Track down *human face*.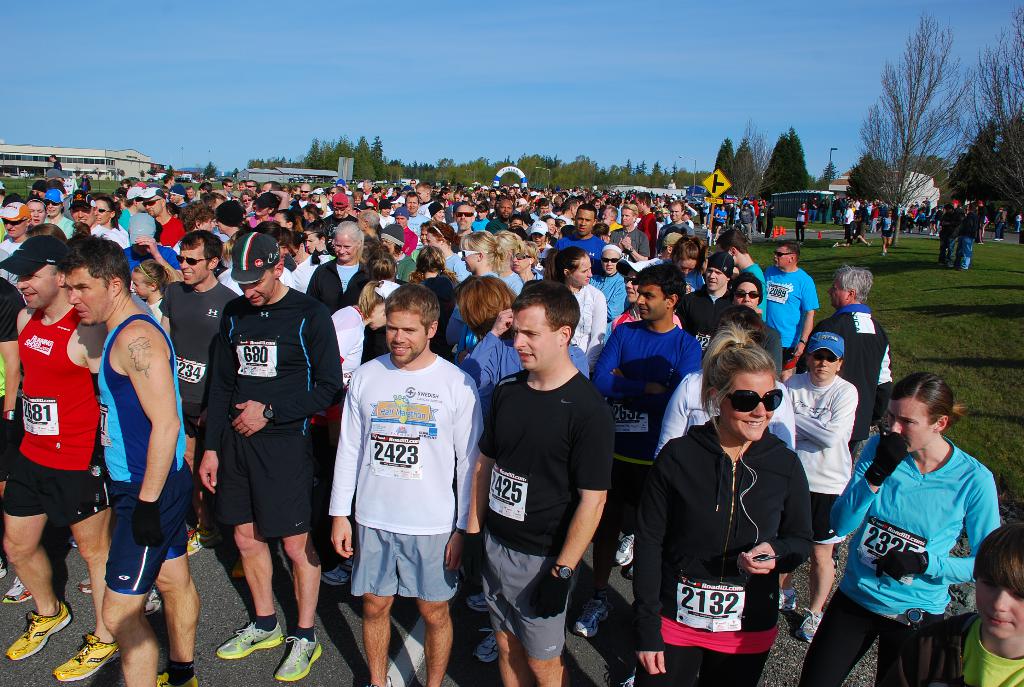
Tracked to pyautogui.locateOnScreen(887, 400, 934, 448).
